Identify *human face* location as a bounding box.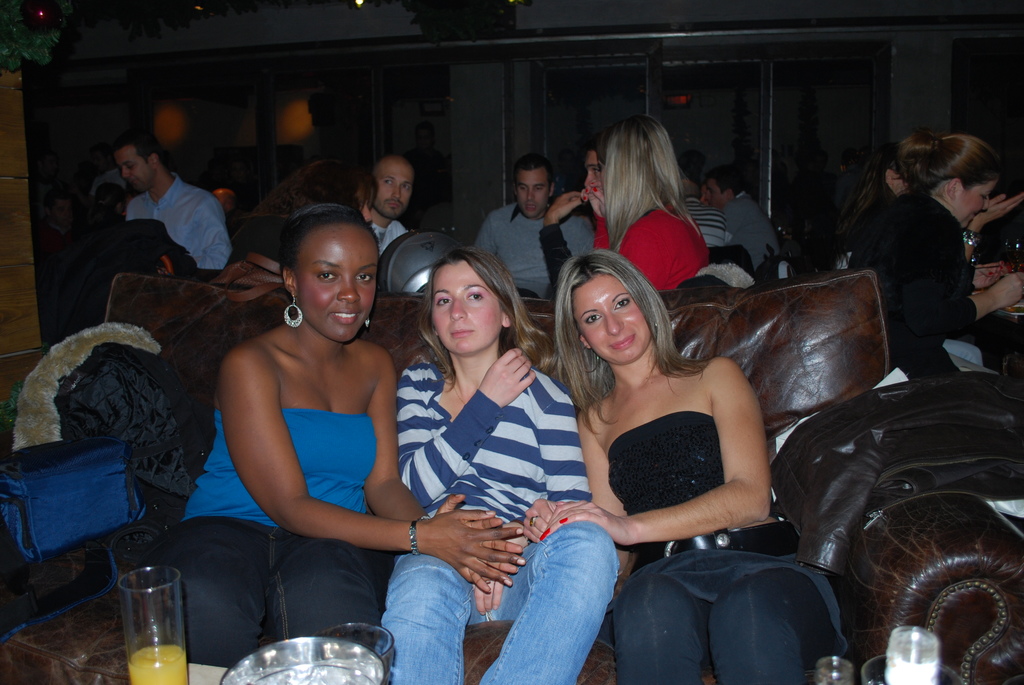
box(435, 262, 502, 358).
